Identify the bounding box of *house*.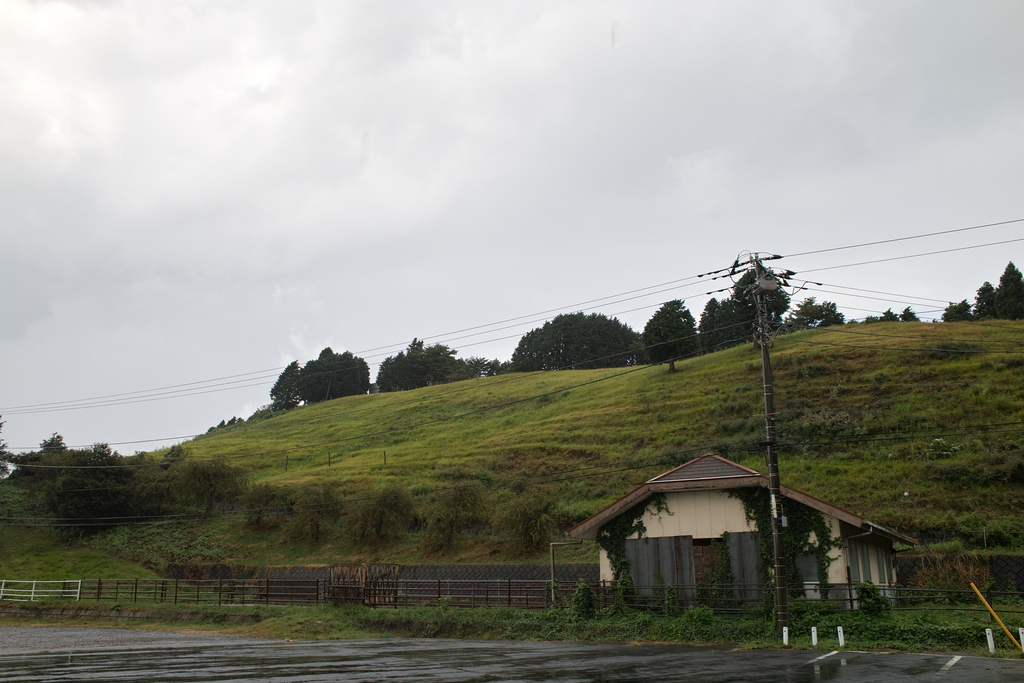
region(567, 450, 918, 617).
